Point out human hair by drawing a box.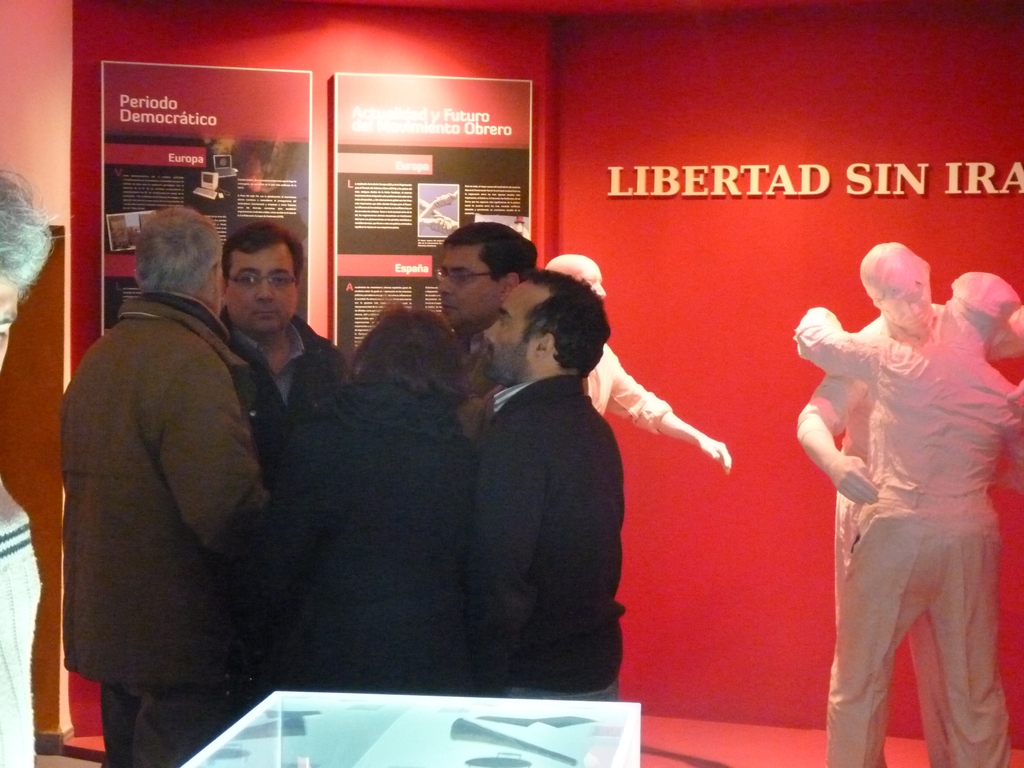
box(858, 243, 931, 303).
